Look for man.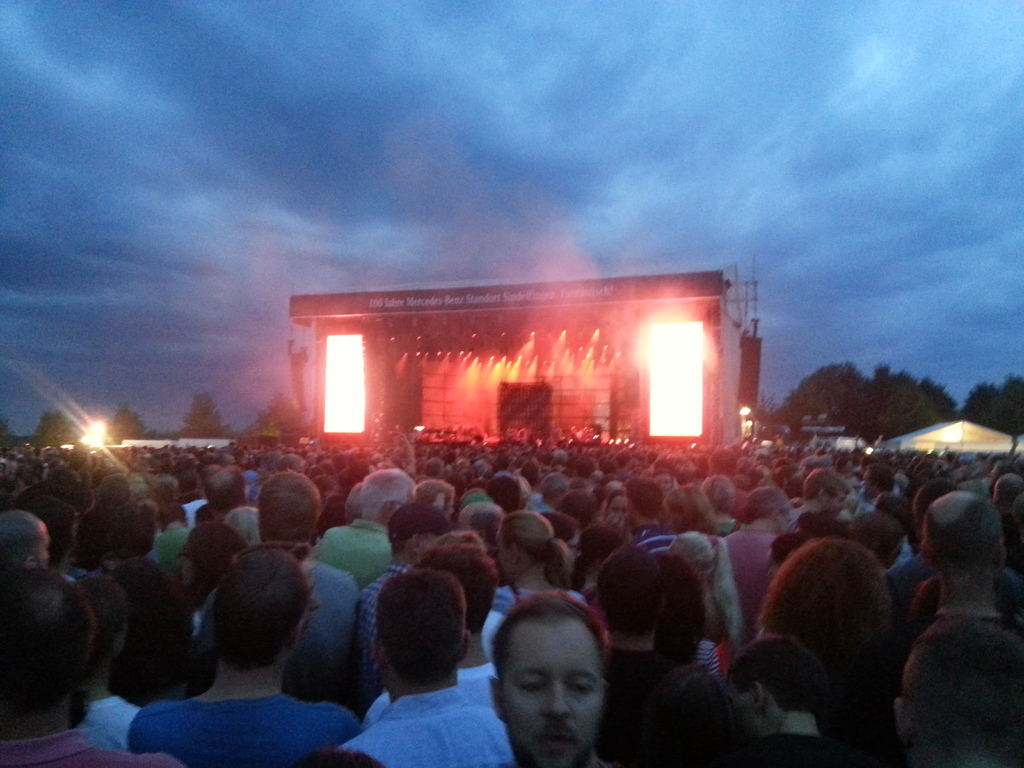
Found: 125, 549, 360, 767.
